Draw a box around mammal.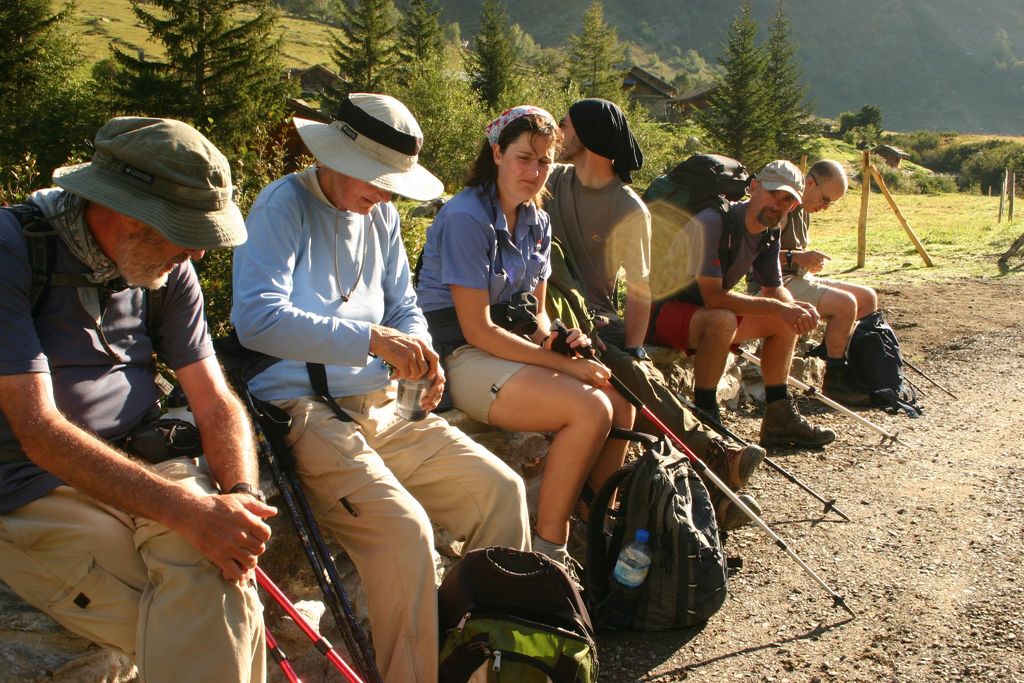
bbox(405, 104, 639, 578).
